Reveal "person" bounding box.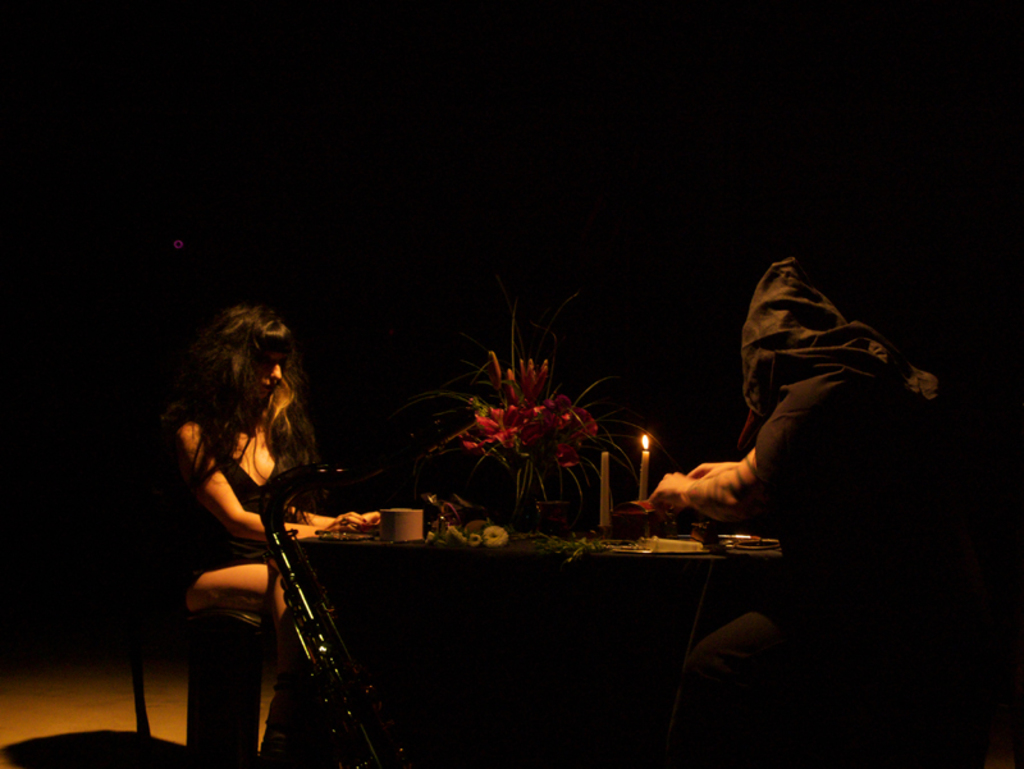
Revealed: [160,283,380,742].
